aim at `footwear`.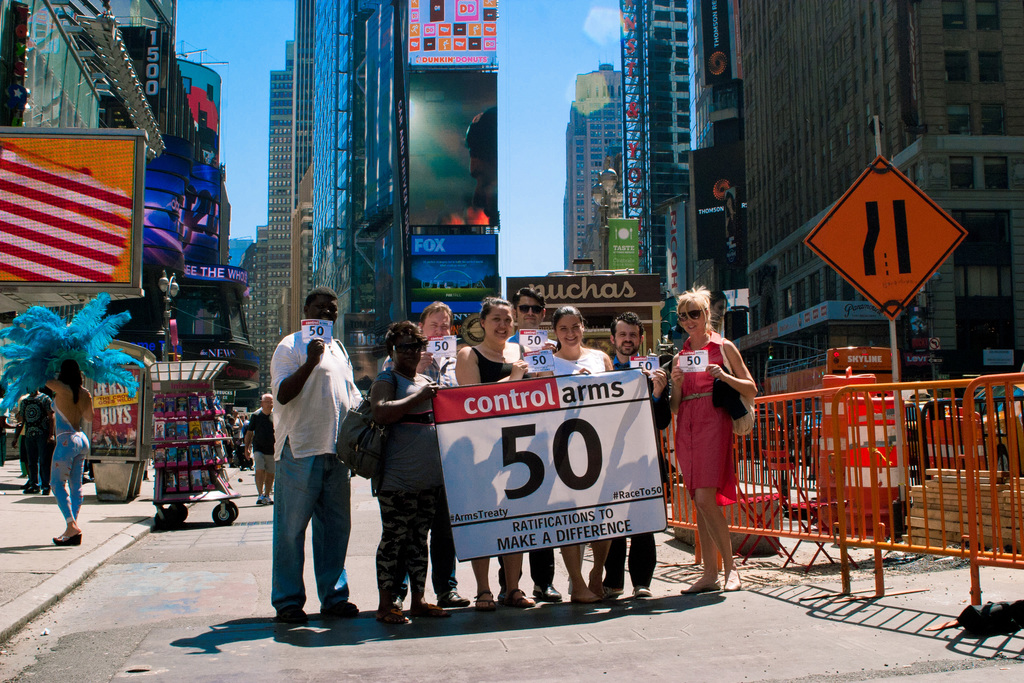
Aimed at region(601, 583, 628, 597).
